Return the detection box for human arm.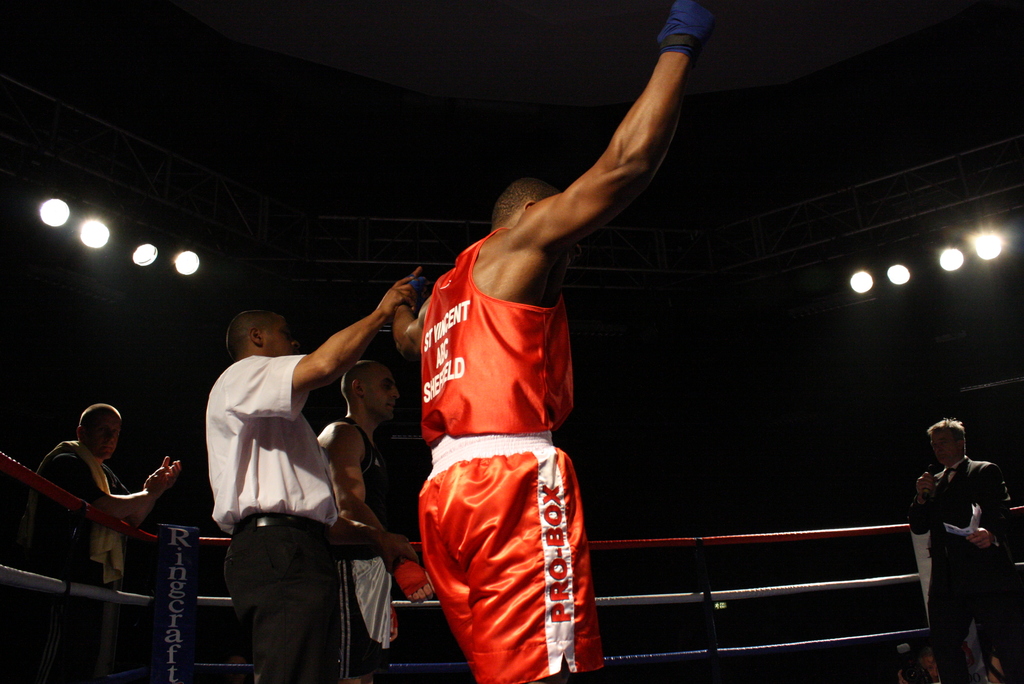
[395, 266, 424, 357].
